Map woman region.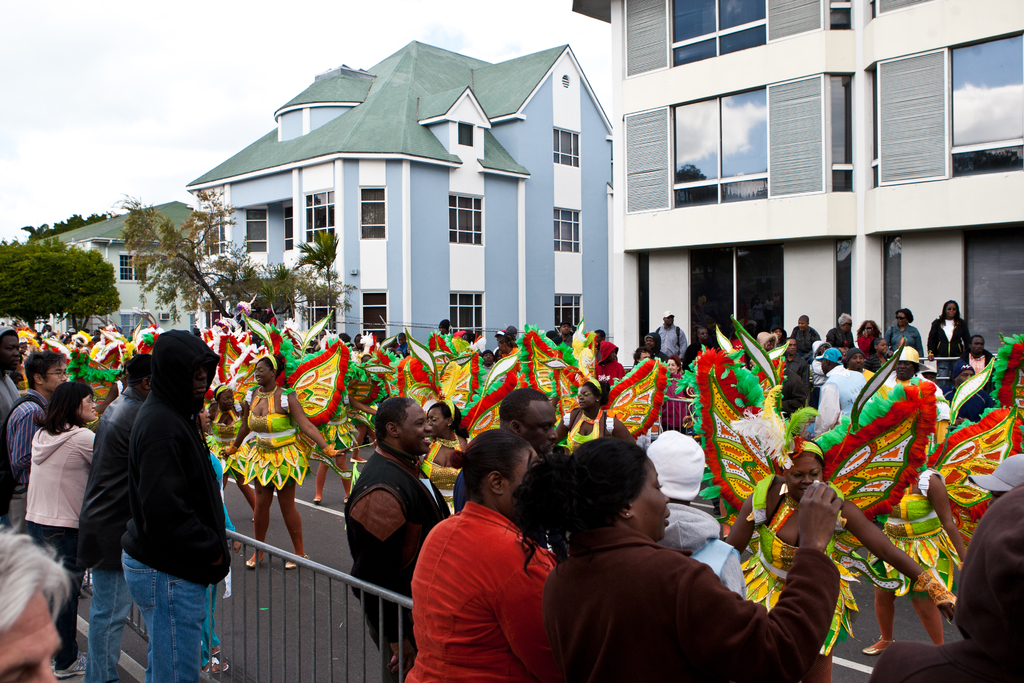
Mapped to rect(954, 333, 998, 393).
